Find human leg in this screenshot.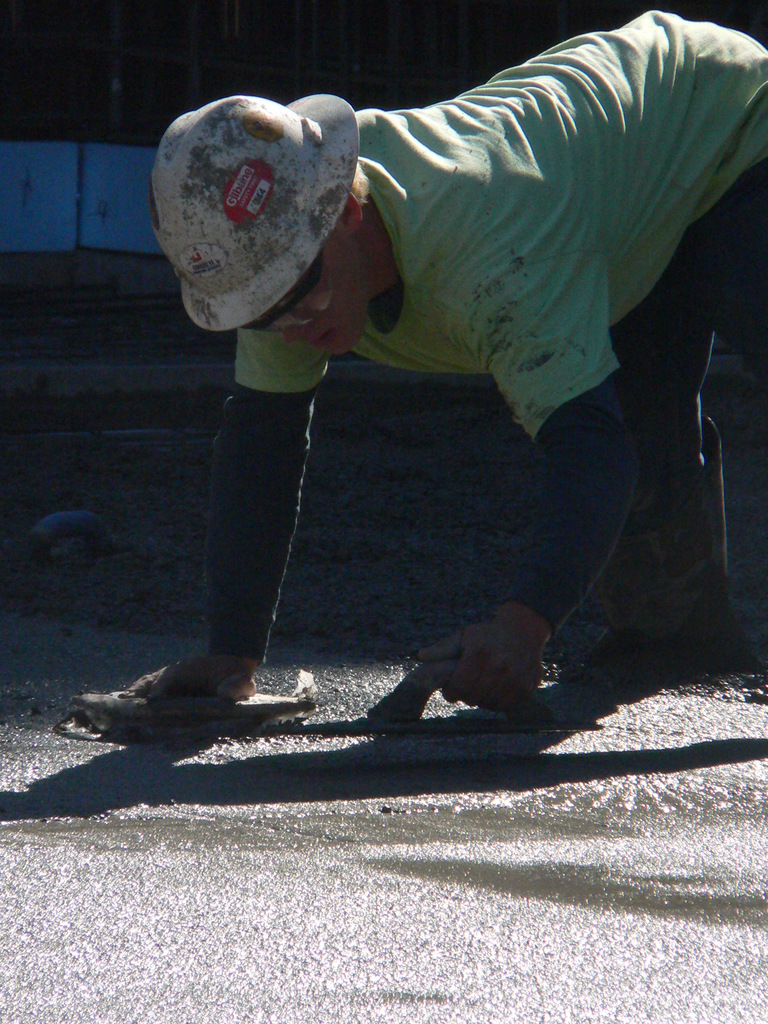
The bounding box for human leg is [712,137,767,420].
